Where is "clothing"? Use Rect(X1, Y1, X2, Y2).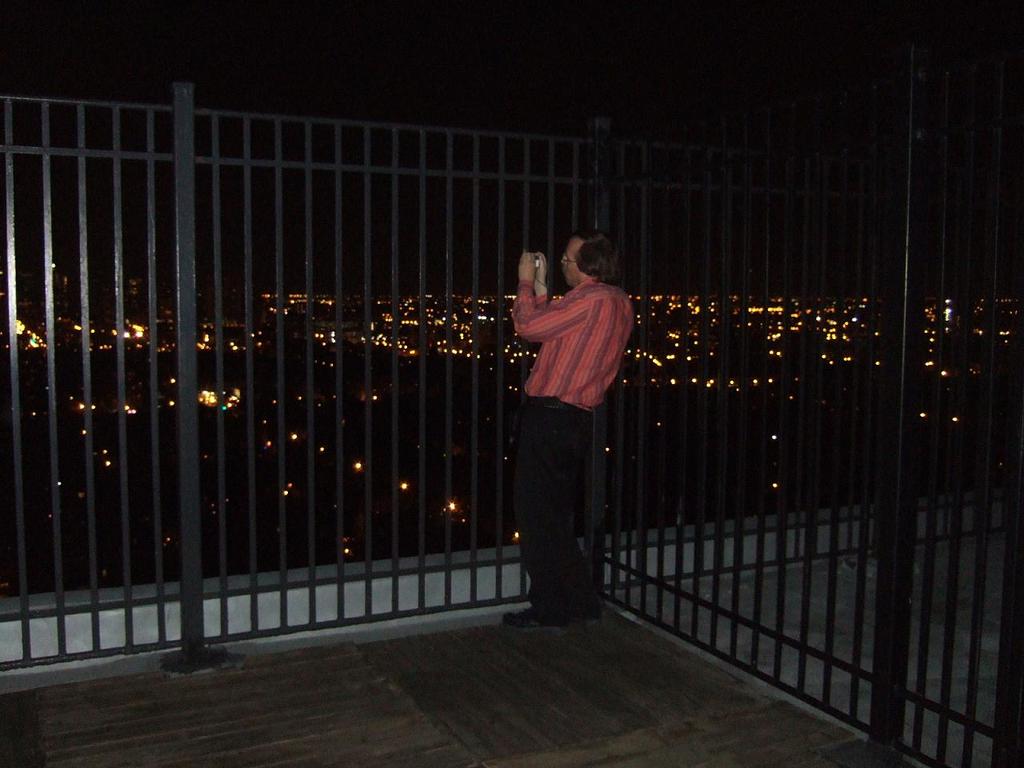
Rect(500, 245, 634, 598).
